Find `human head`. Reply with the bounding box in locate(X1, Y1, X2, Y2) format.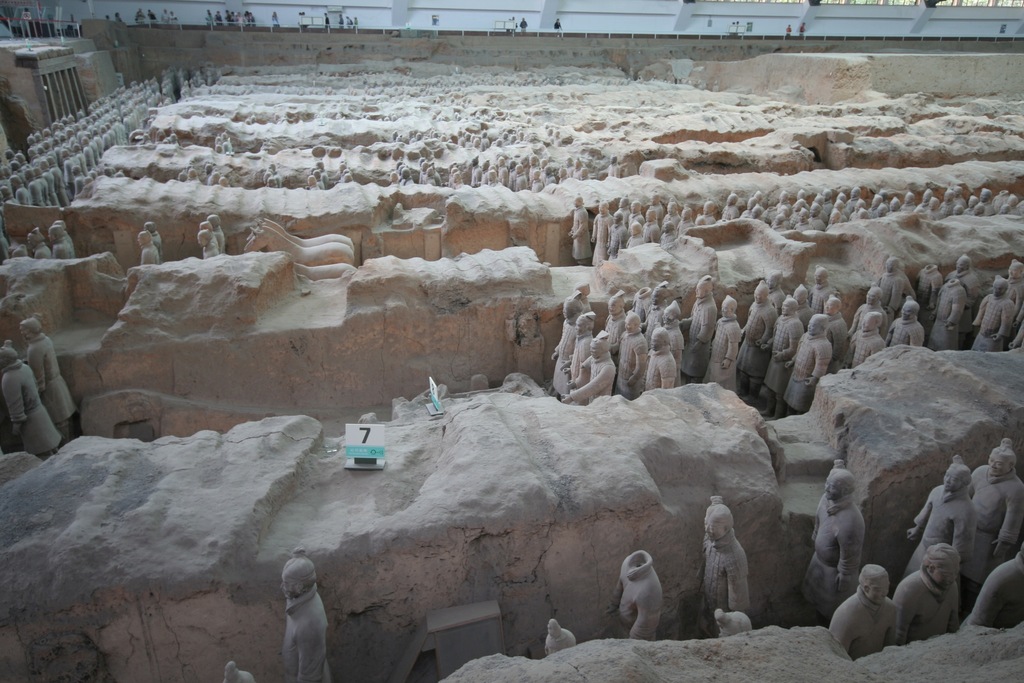
locate(201, 224, 214, 231).
